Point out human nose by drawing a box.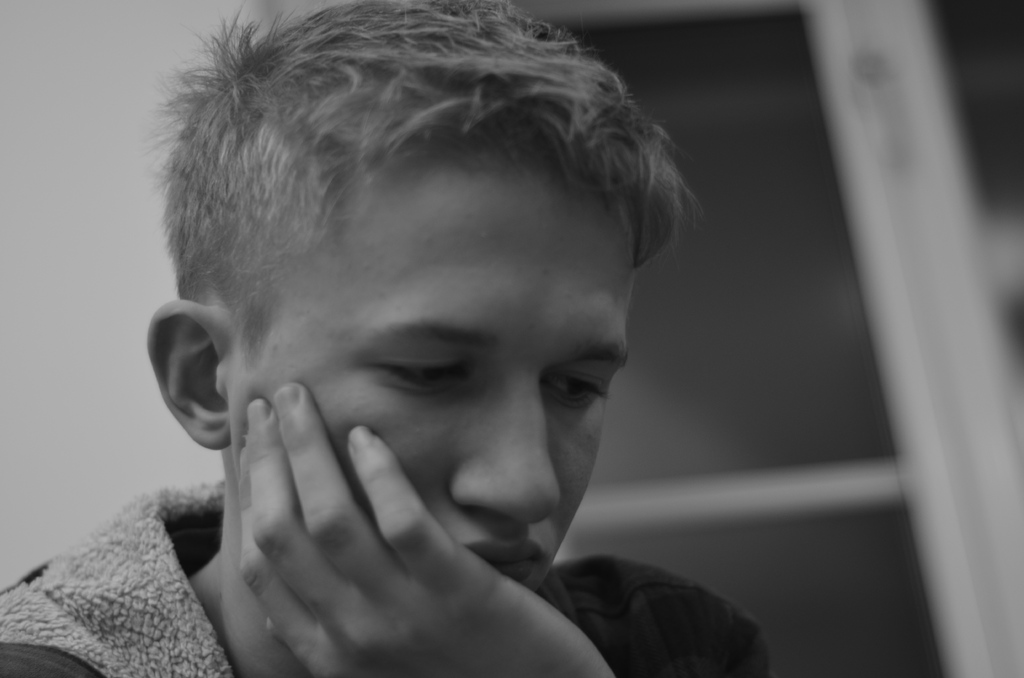
[449,385,556,536].
